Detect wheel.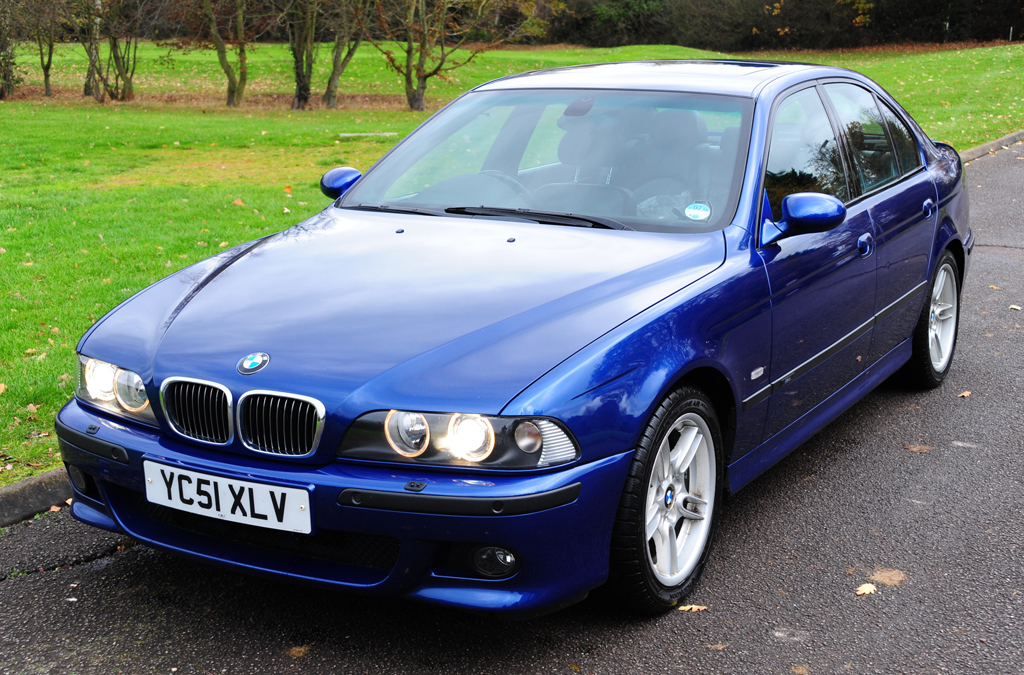
Detected at 599/388/722/611.
